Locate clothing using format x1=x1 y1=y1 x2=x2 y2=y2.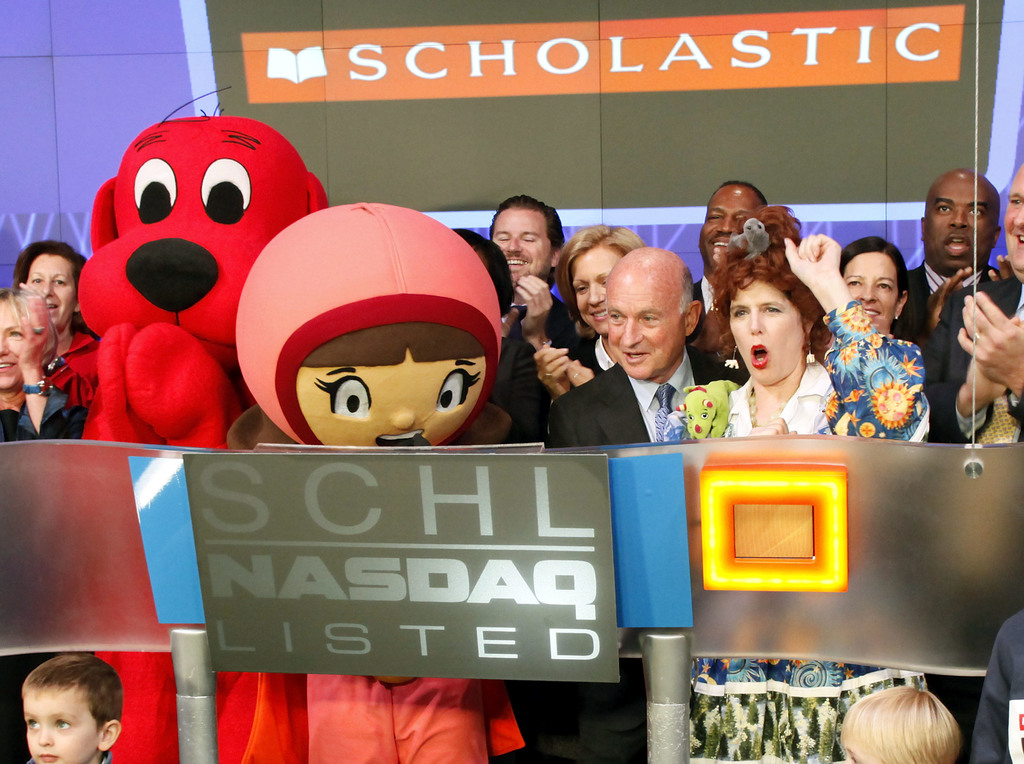
x1=492 y1=299 x2=565 y2=443.
